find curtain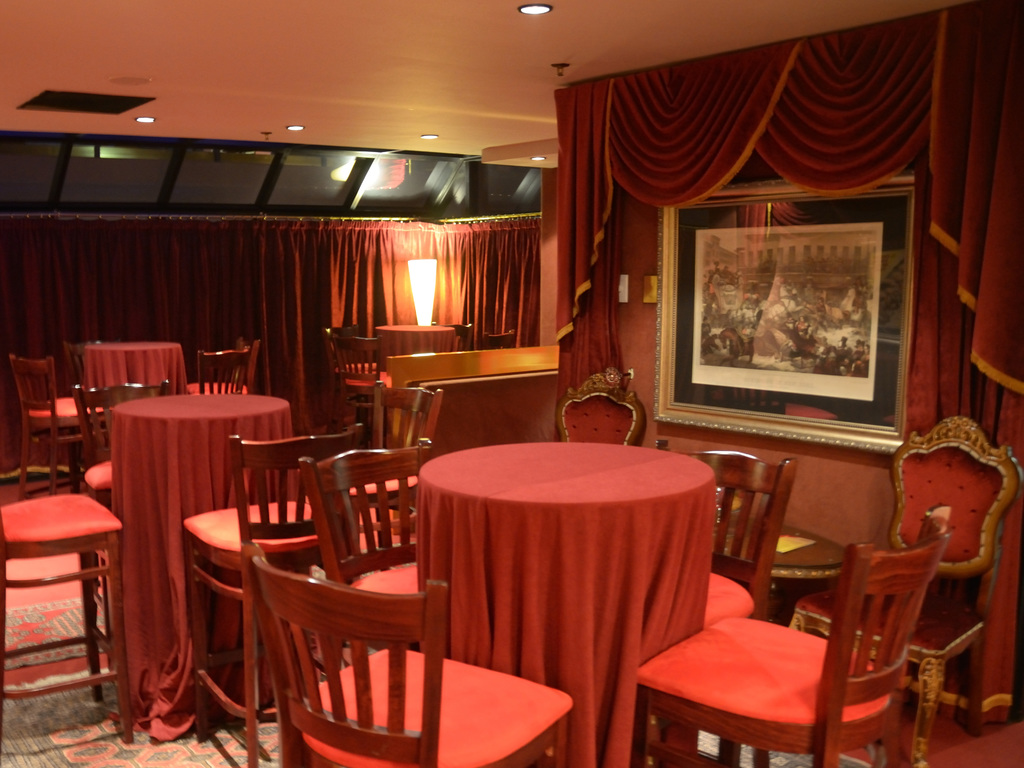
553/1/1023/744
